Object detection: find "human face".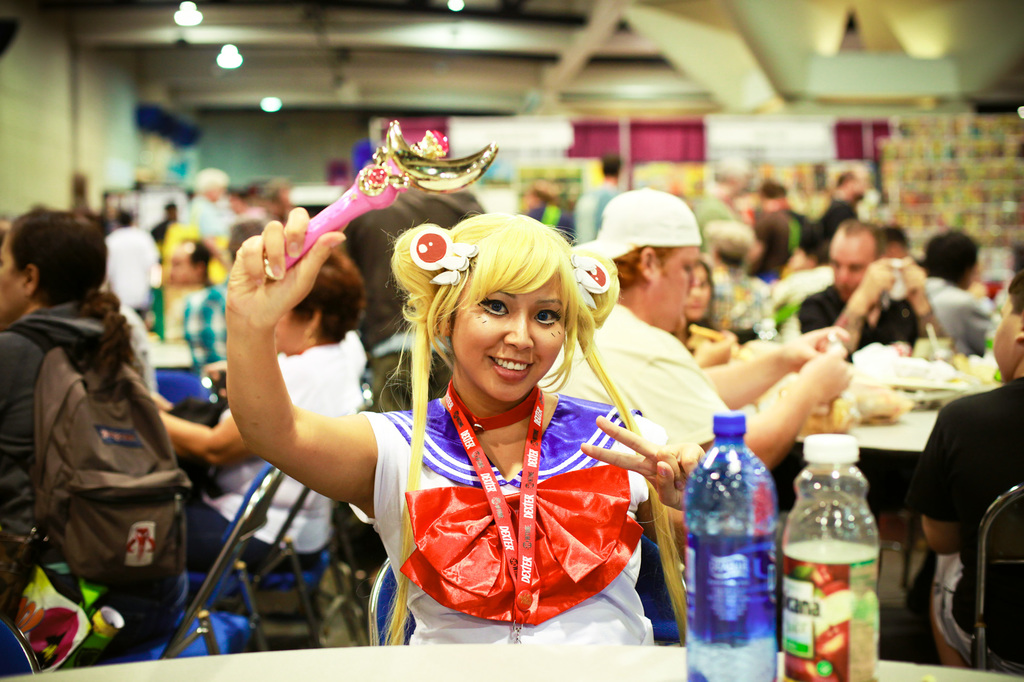
x1=273 y1=309 x2=309 y2=356.
